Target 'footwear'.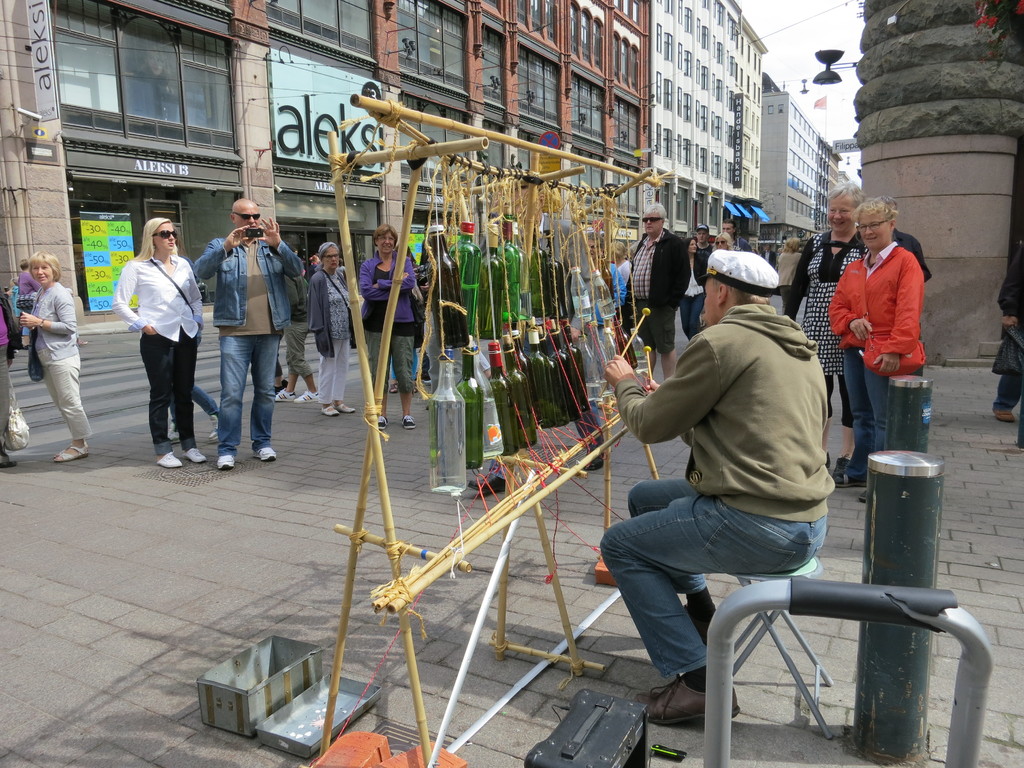
Target region: bbox(319, 404, 339, 418).
